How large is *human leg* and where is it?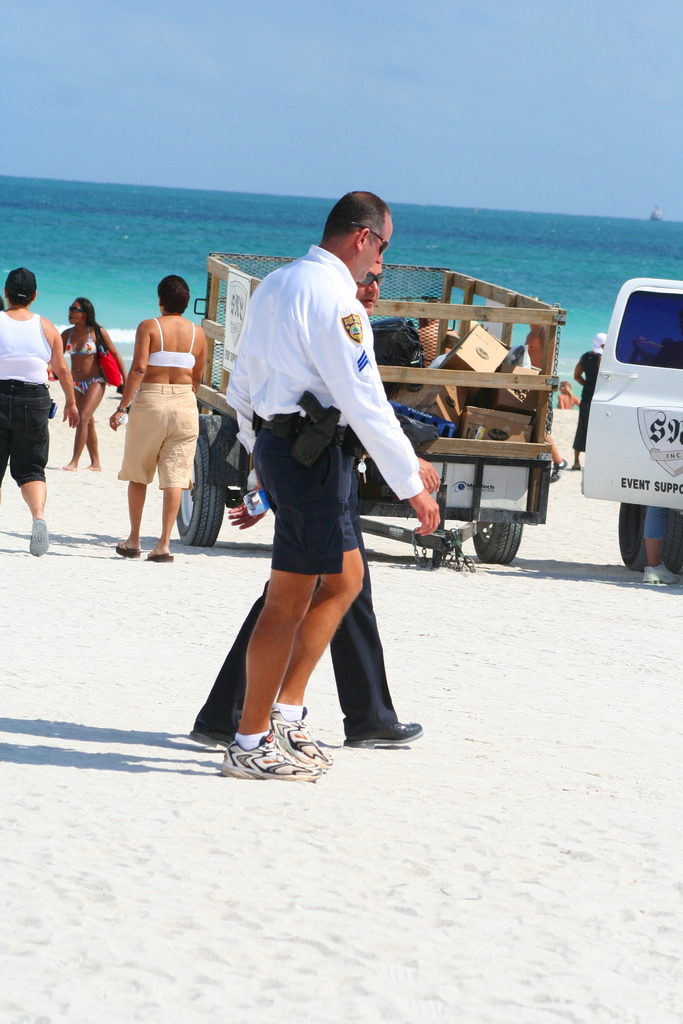
Bounding box: [58, 372, 105, 476].
